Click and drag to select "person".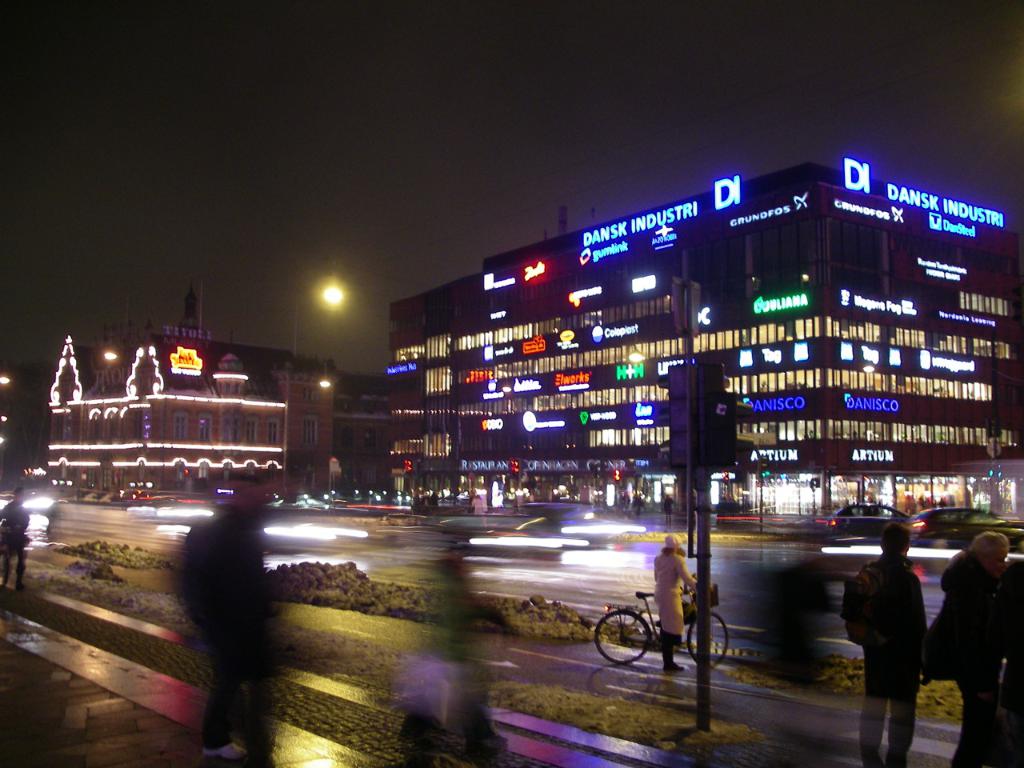
Selection: [0, 486, 32, 589].
